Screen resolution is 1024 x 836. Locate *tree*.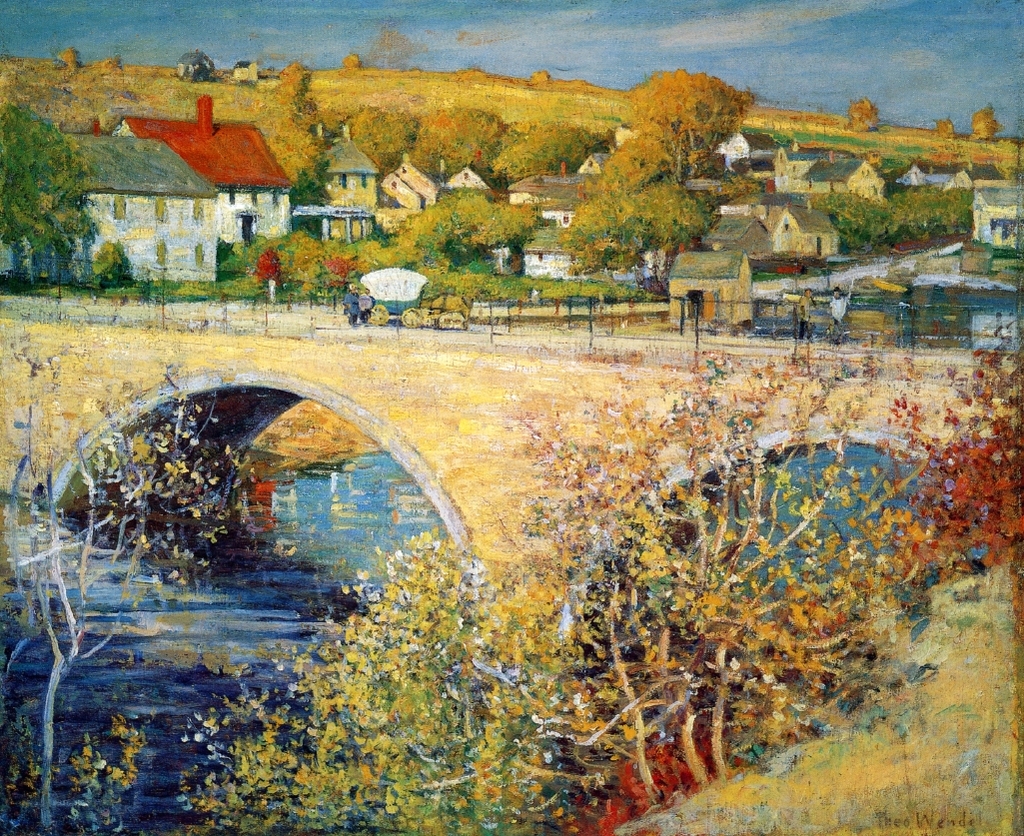
<bbox>348, 102, 423, 177</bbox>.
